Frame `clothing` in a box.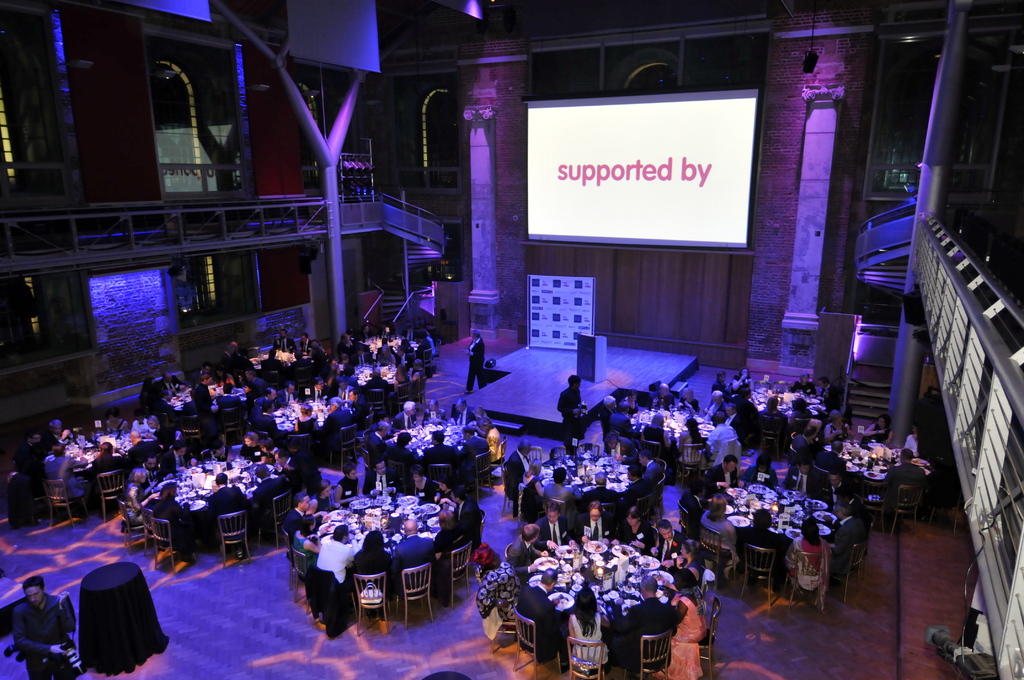
box=[366, 464, 399, 497].
